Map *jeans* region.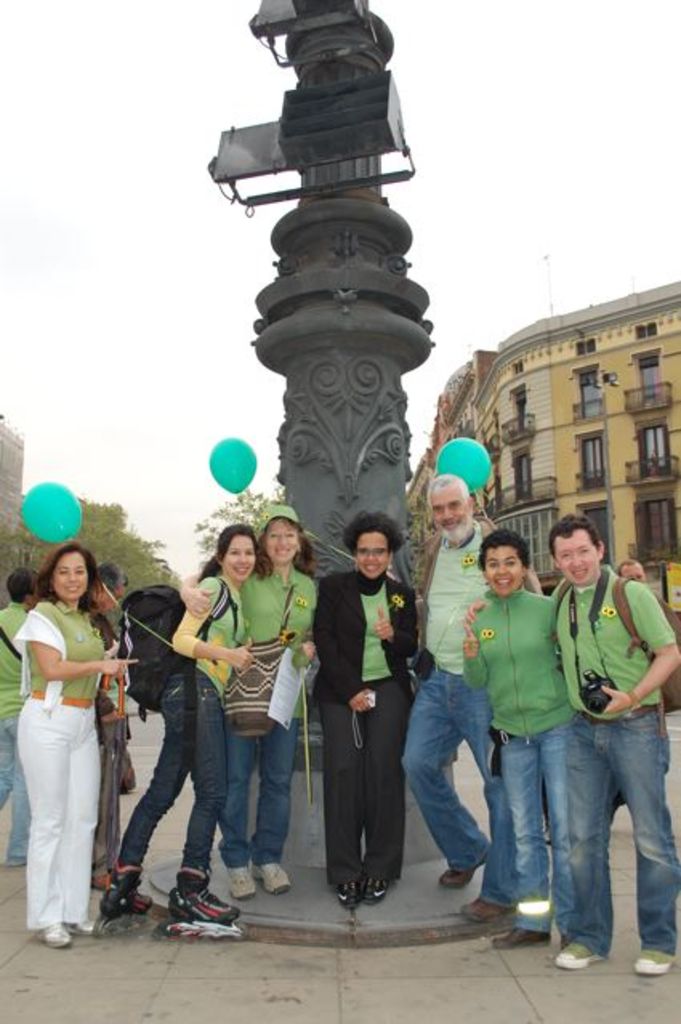
Mapped to 394 675 521 909.
